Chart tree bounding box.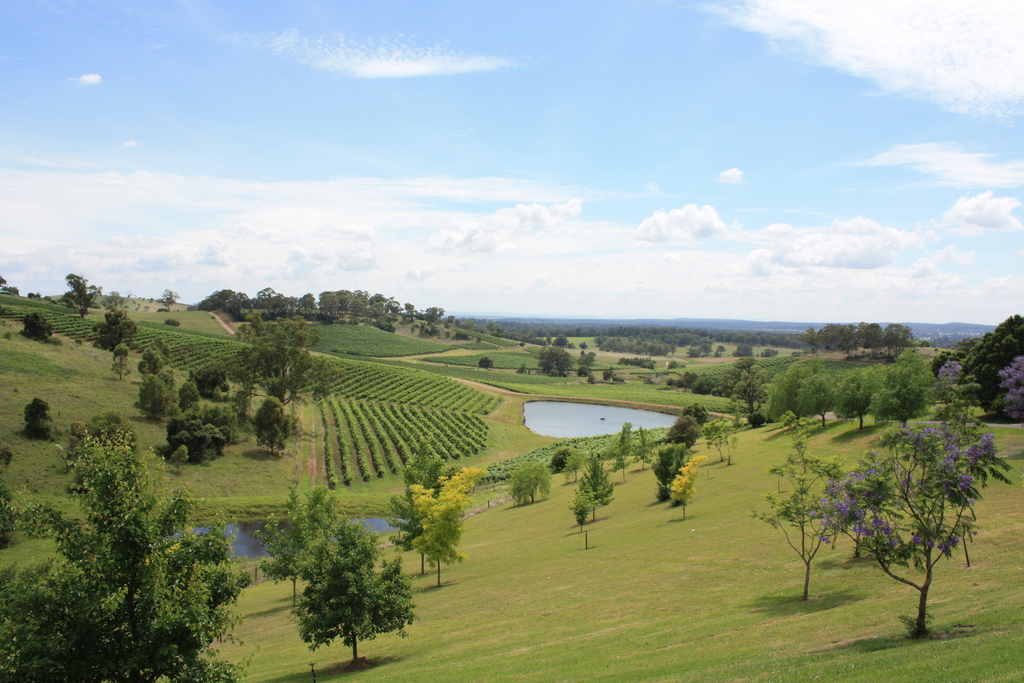
Charted: [left=138, top=349, right=165, bottom=378].
